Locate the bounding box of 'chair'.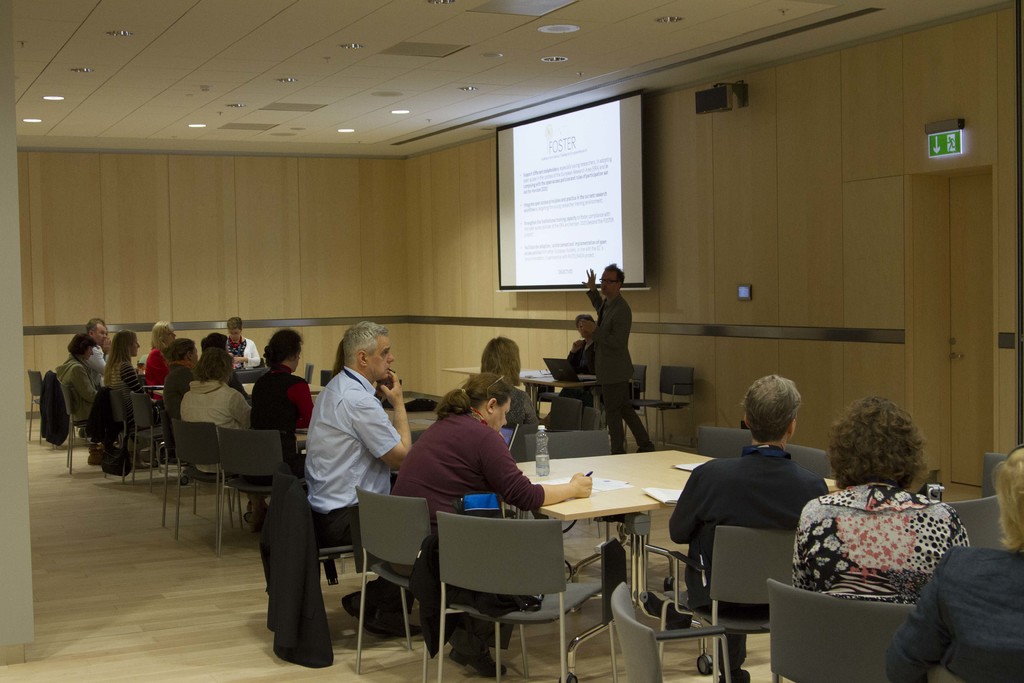
Bounding box: l=351, t=486, r=434, b=682.
